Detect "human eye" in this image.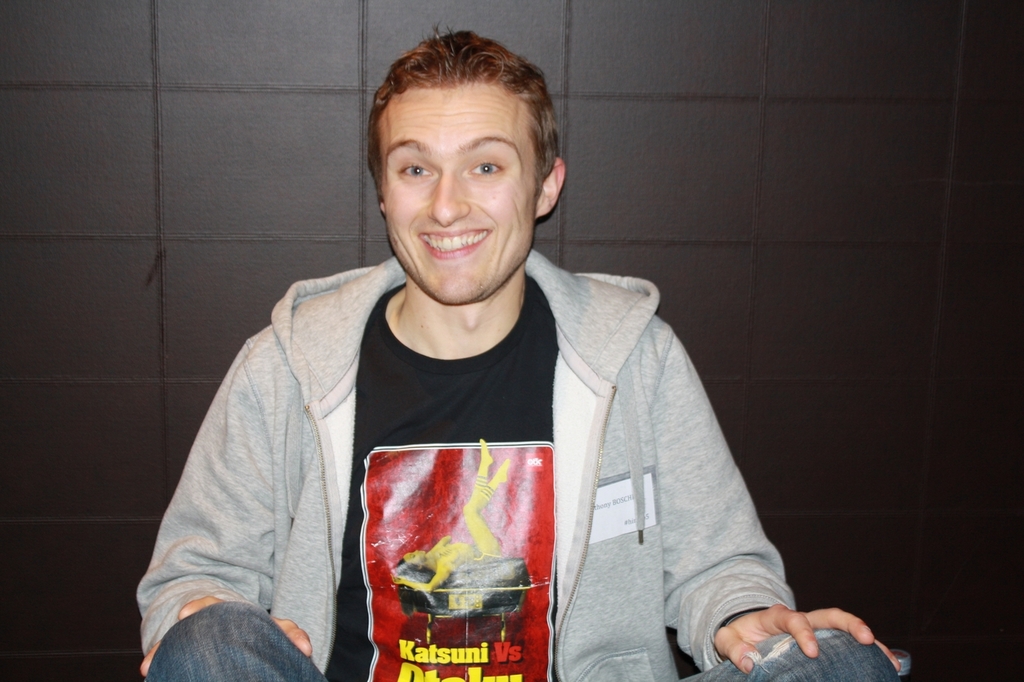
Detection: bbox(467, 160, 506, 179).
